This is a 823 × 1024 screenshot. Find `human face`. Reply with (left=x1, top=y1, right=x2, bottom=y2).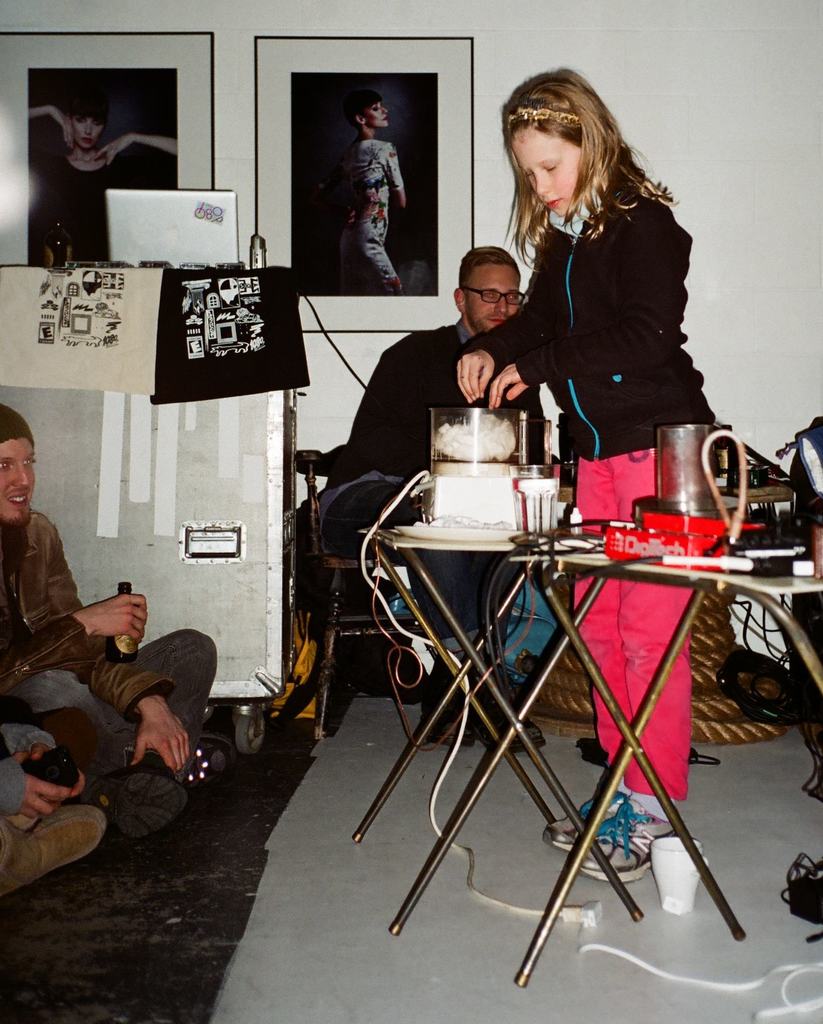
(left=0, top=429, right=33, bottom=531).
